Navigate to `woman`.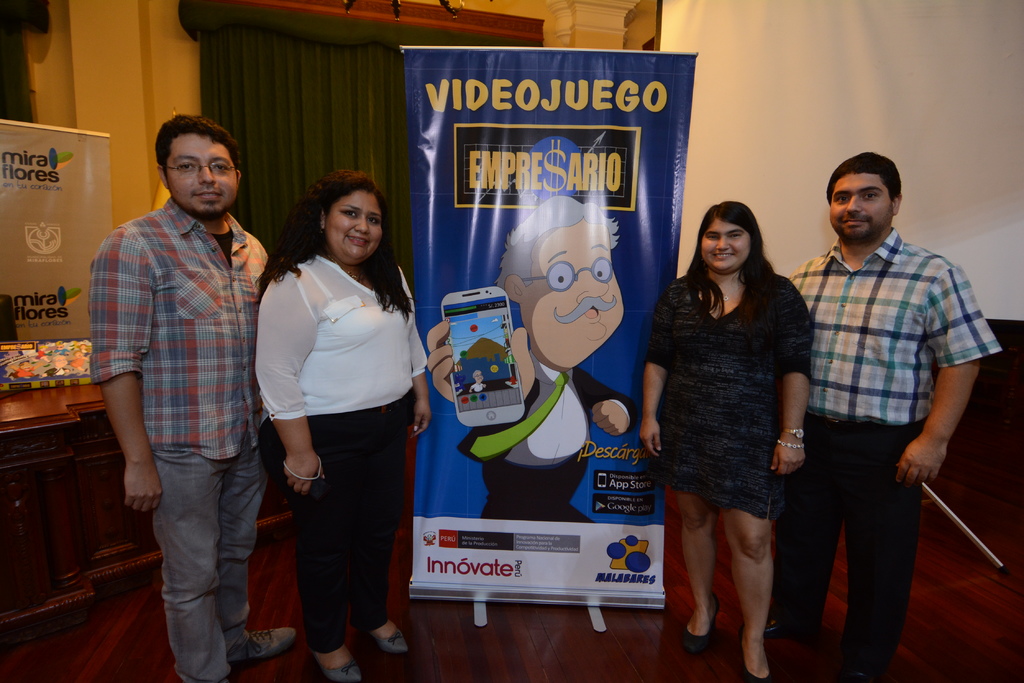
Navigation target: rect(241, 171, 425, 661).
